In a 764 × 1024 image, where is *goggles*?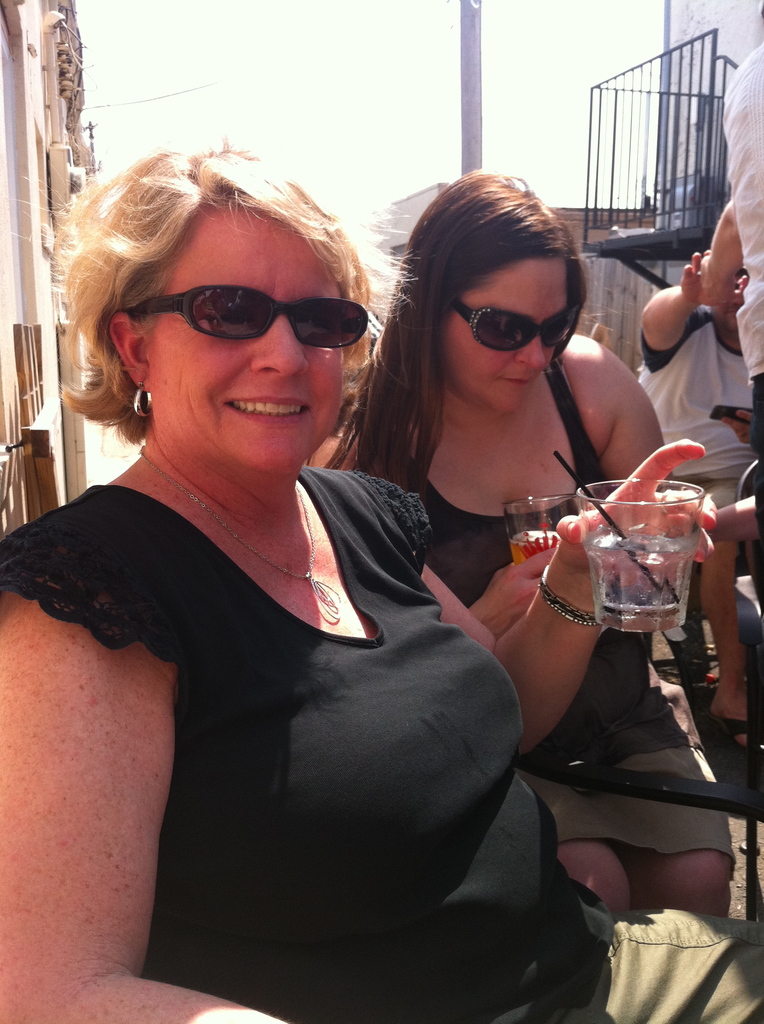
454, 304, 580, 353.
